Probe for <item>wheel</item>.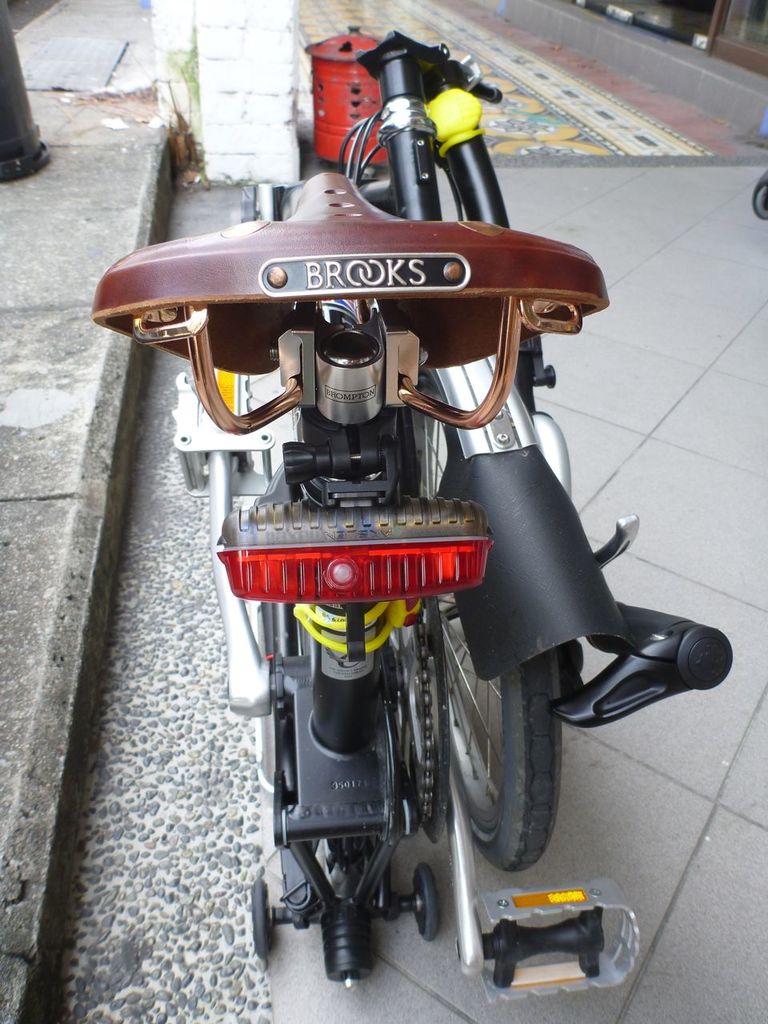
Probe result: locate(250, 879, 270, 958).
